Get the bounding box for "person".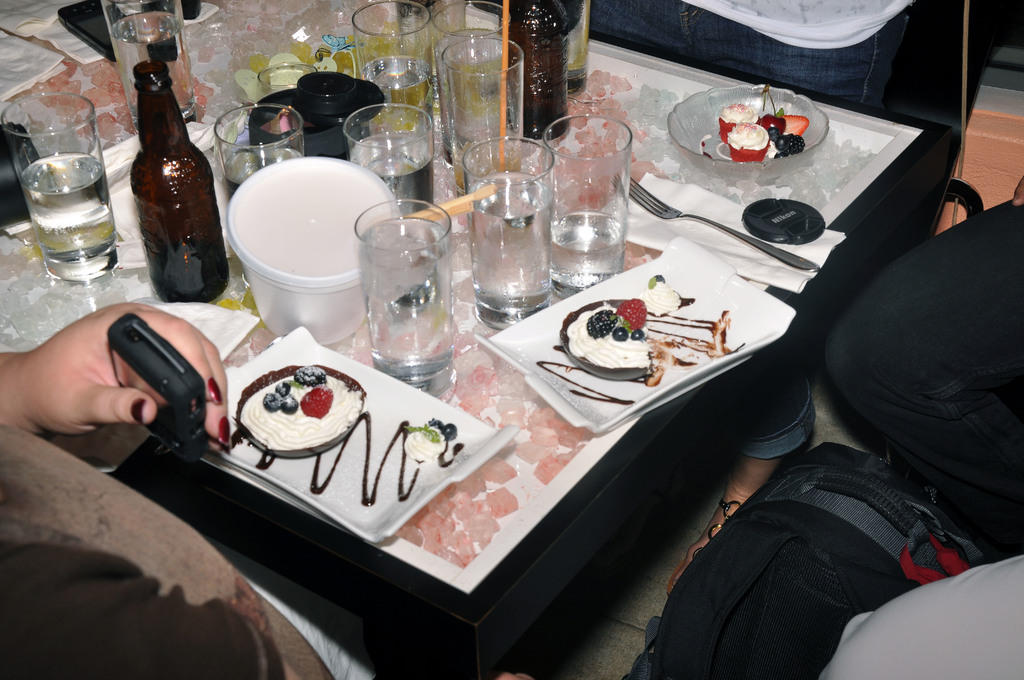
left=819, top=556, right=1023, bottom=679.
